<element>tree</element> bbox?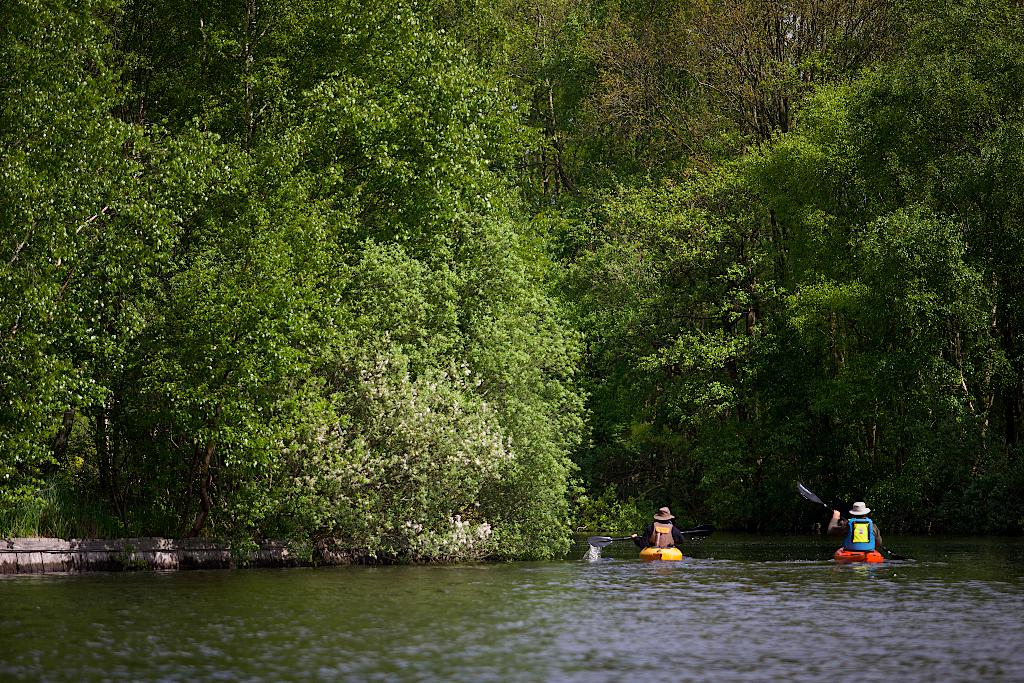
127 0 589 552
